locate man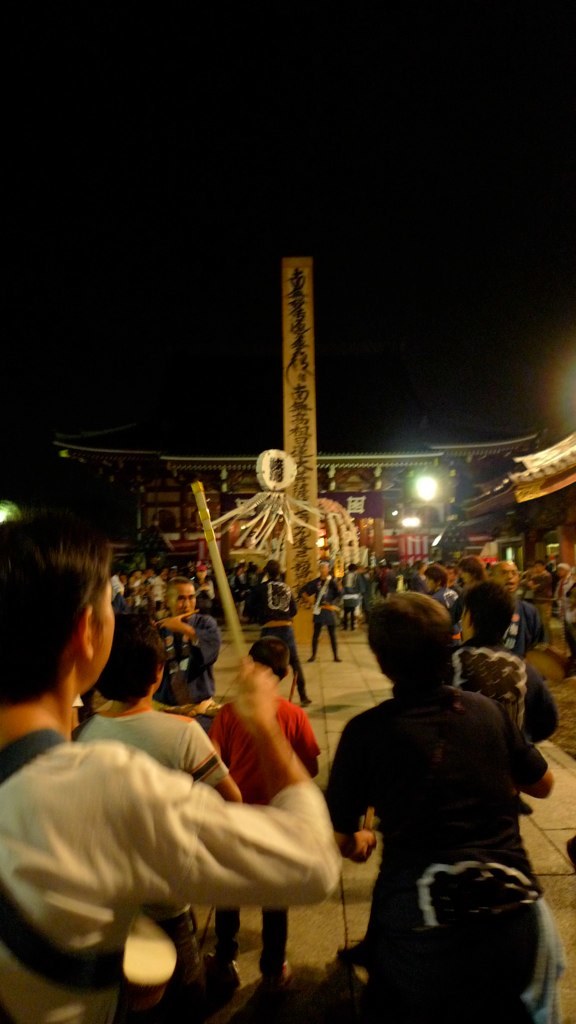
[left=326, top=590, right=562, bottom=1006]
